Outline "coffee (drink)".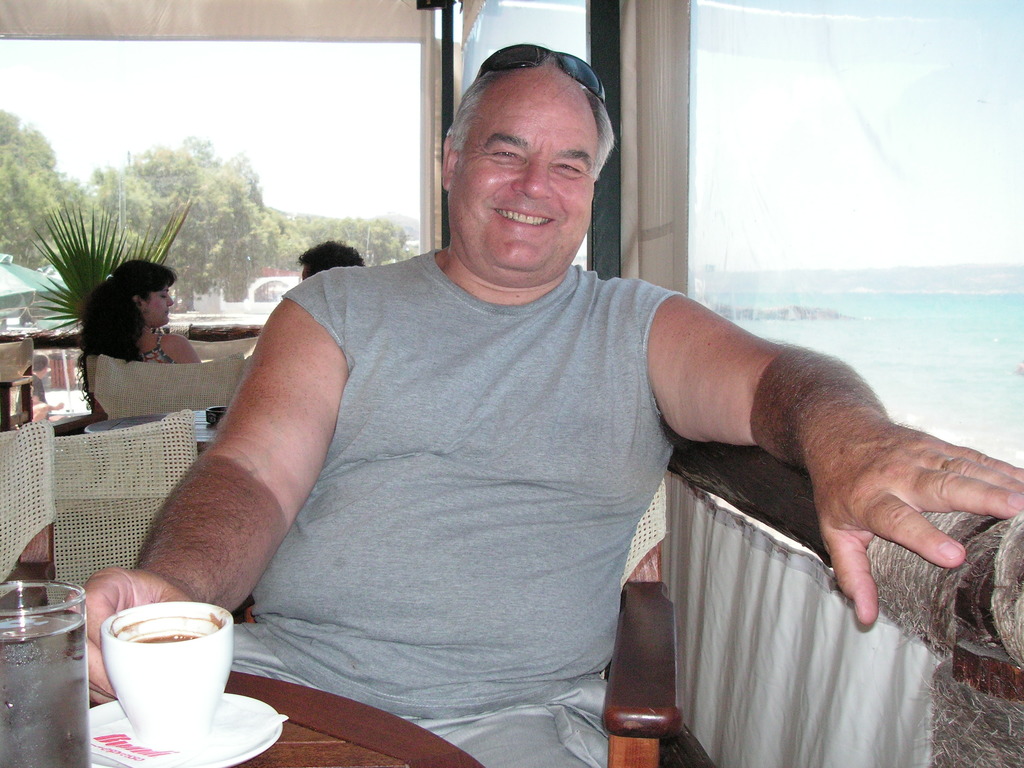
Outline: 142, 627, 198, 643.
